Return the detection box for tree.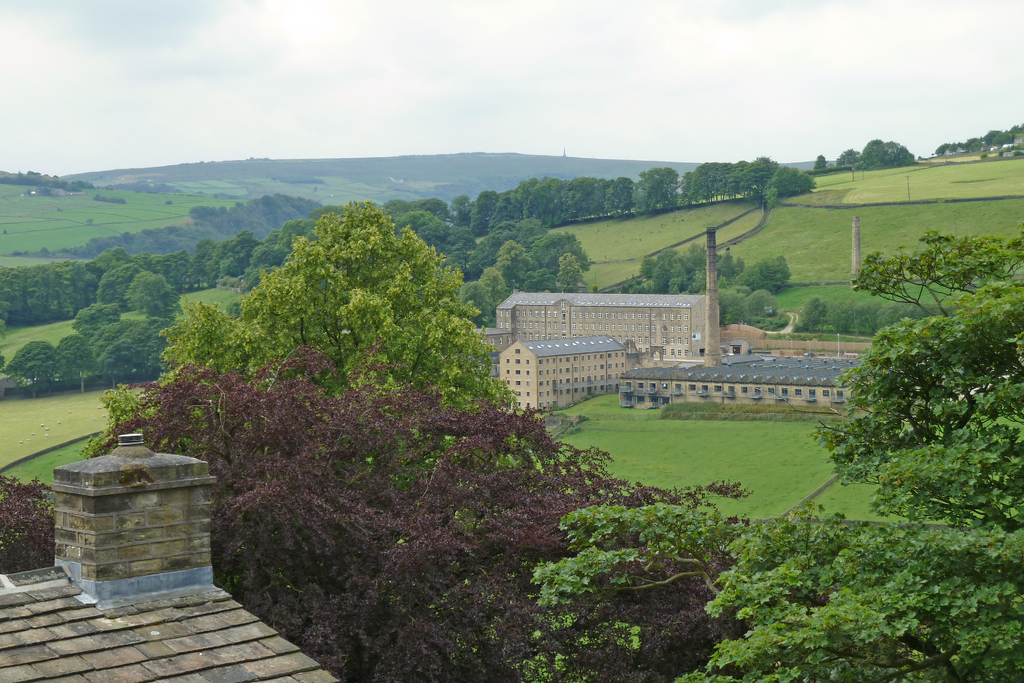
(x1=463, y1=236, x2=518, y2=302).
